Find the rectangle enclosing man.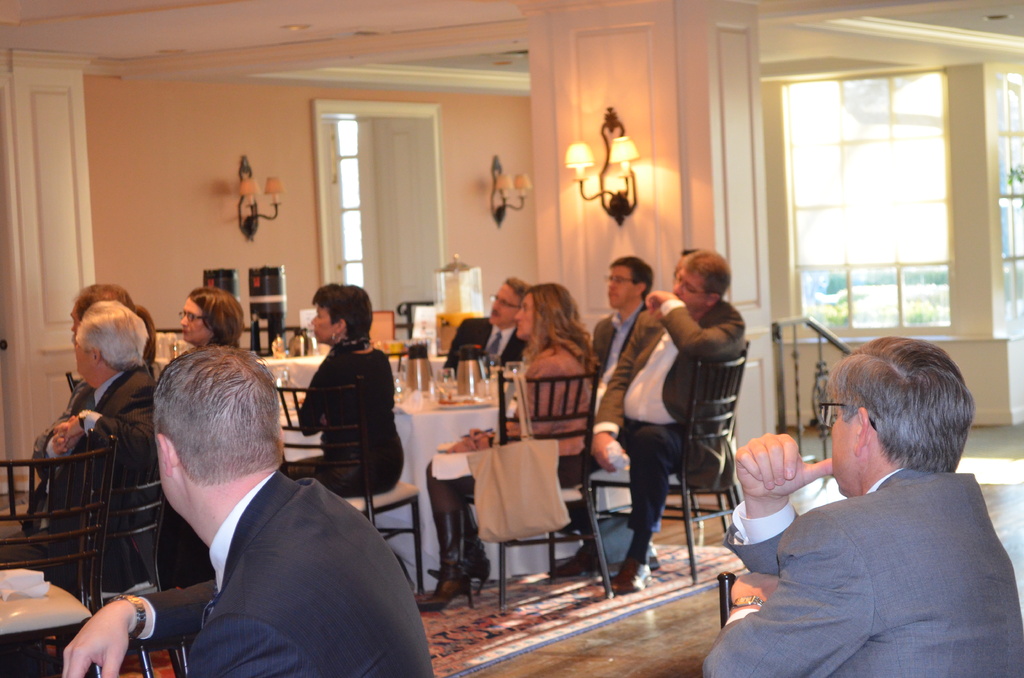
box=[31, 297, 161, 590].
